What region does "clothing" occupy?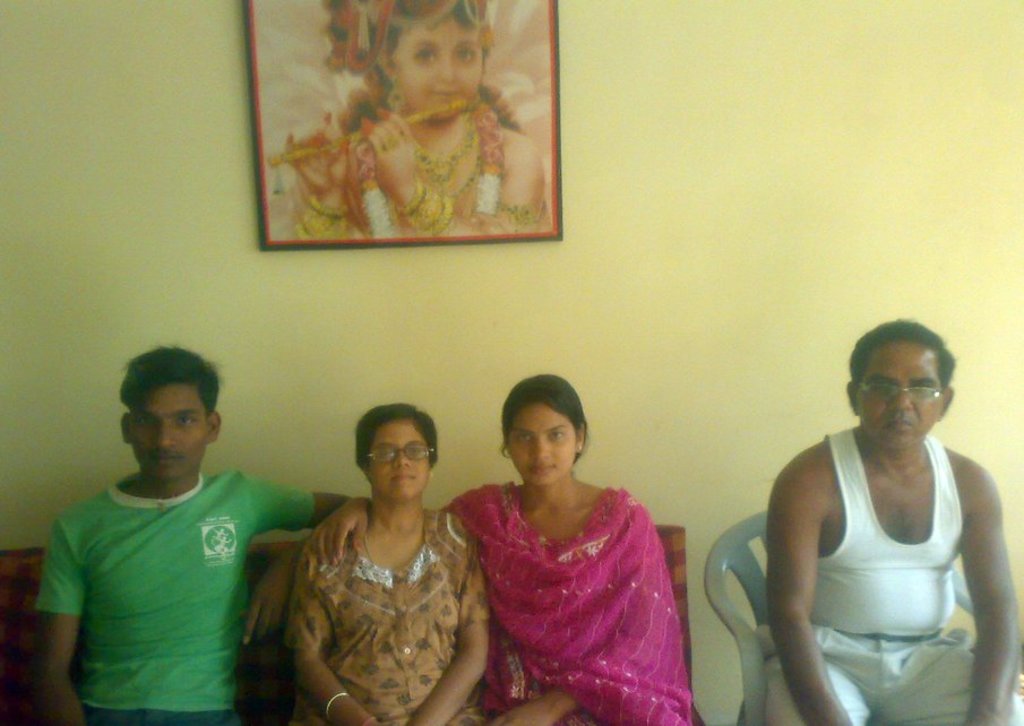
pyautogui.locateOnScreen(442, 475, 696, 725).
